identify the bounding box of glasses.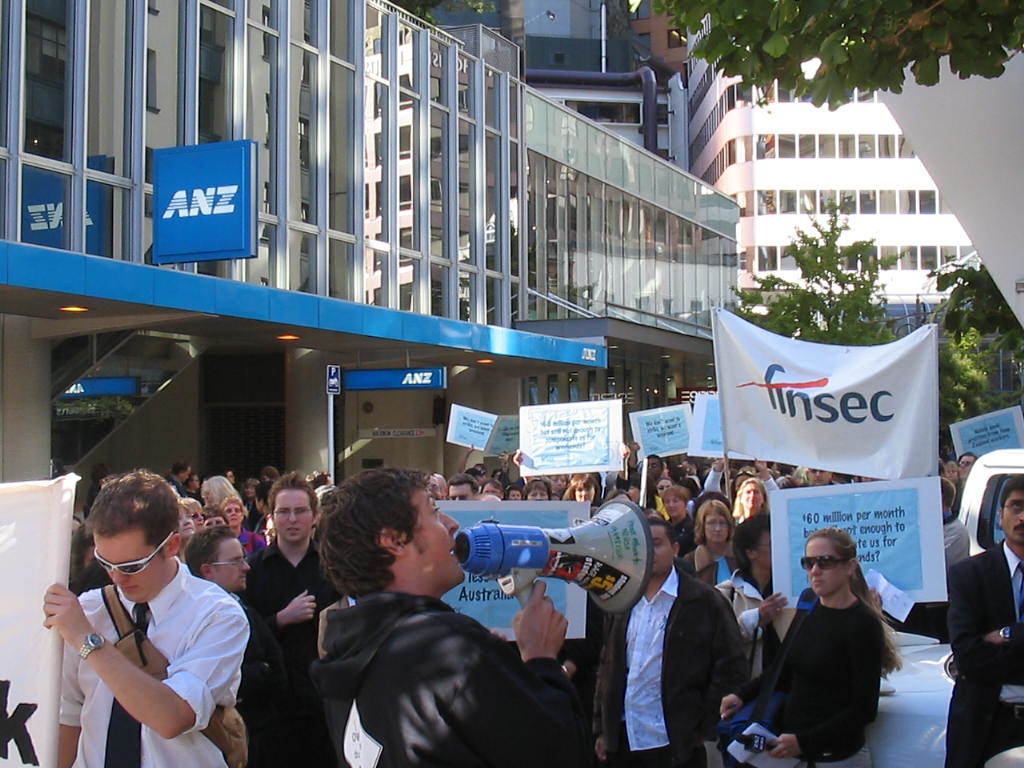
<bbox>205, 555, 246, 566</bbox>.
